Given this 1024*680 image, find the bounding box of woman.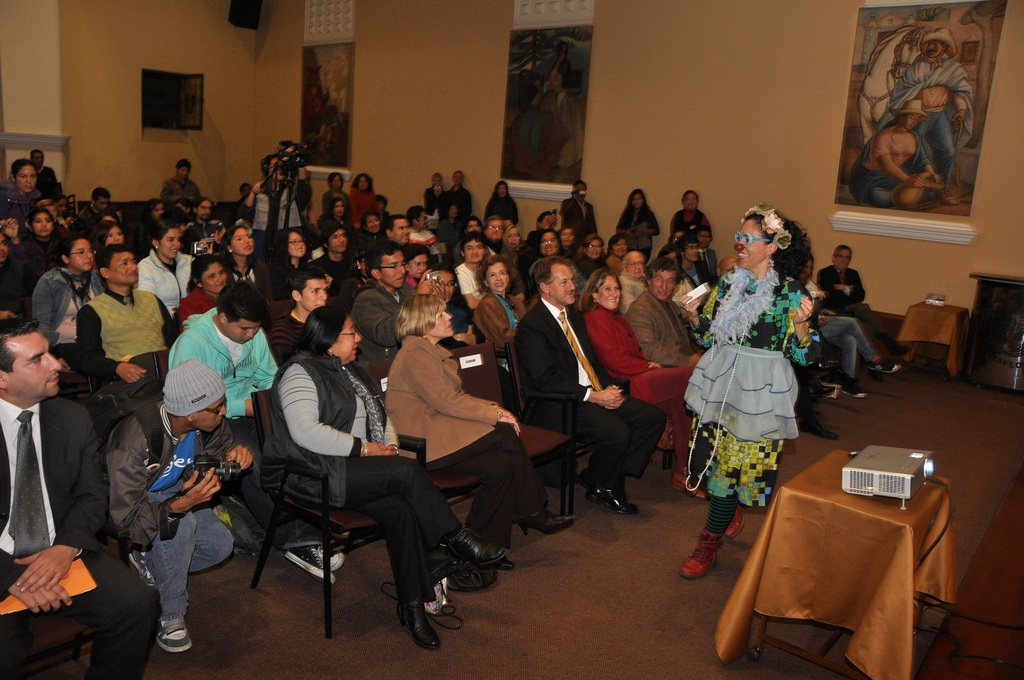
(0, 159, 49, 234).
